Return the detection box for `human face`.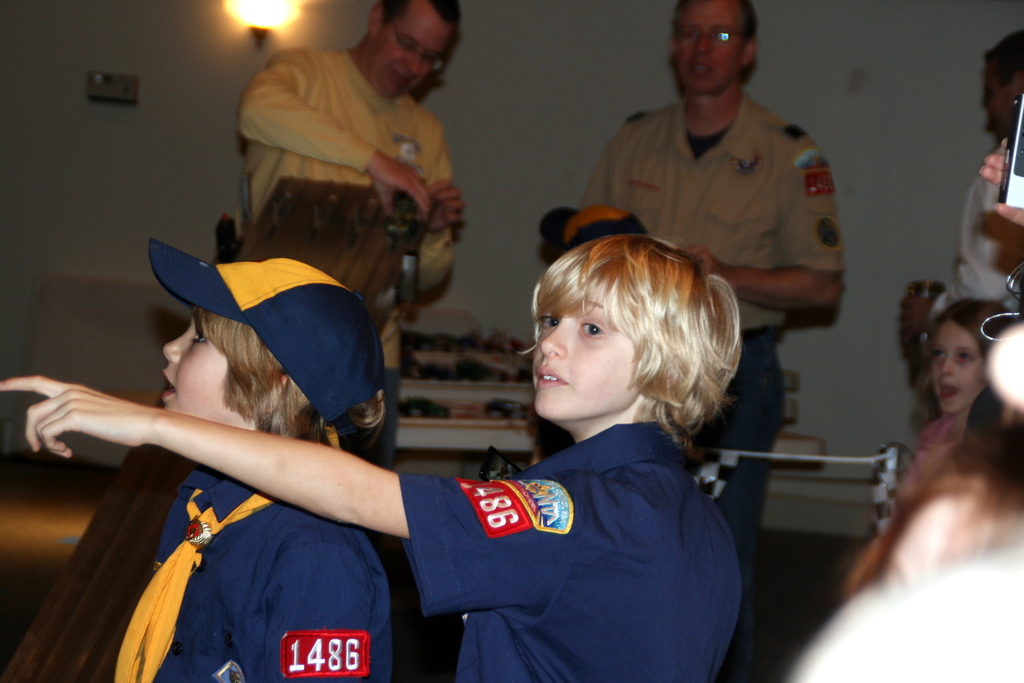
box(936, 318, 987, 415).
